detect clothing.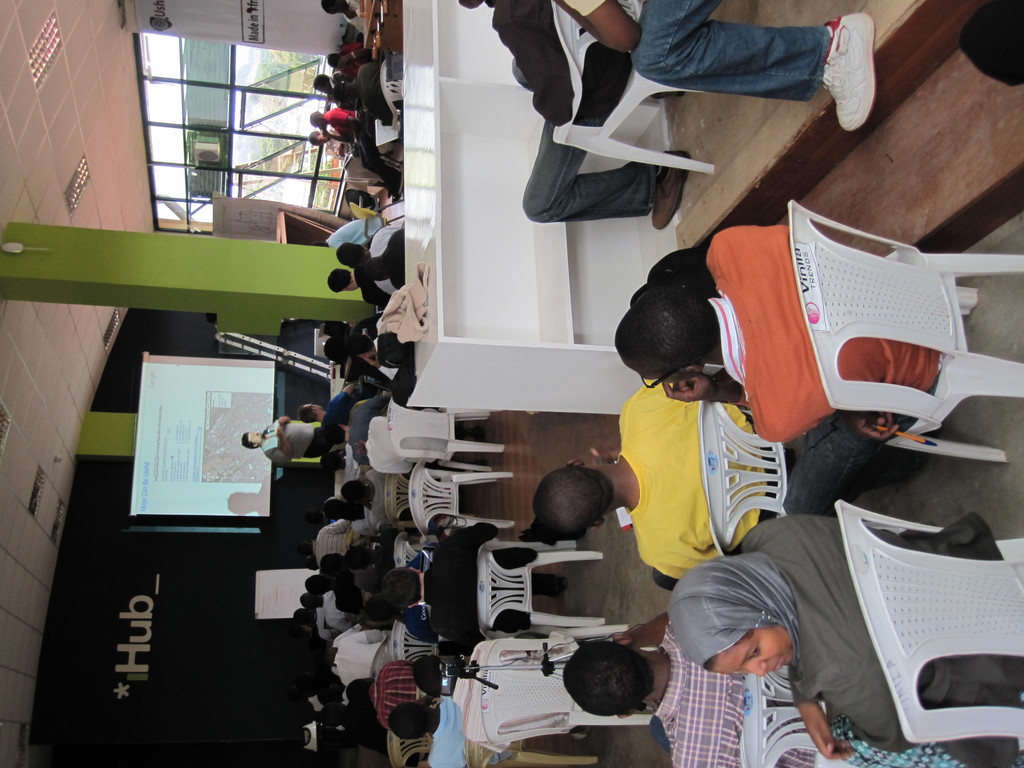
Detected at bbox=(327, 115, 396, 193).
